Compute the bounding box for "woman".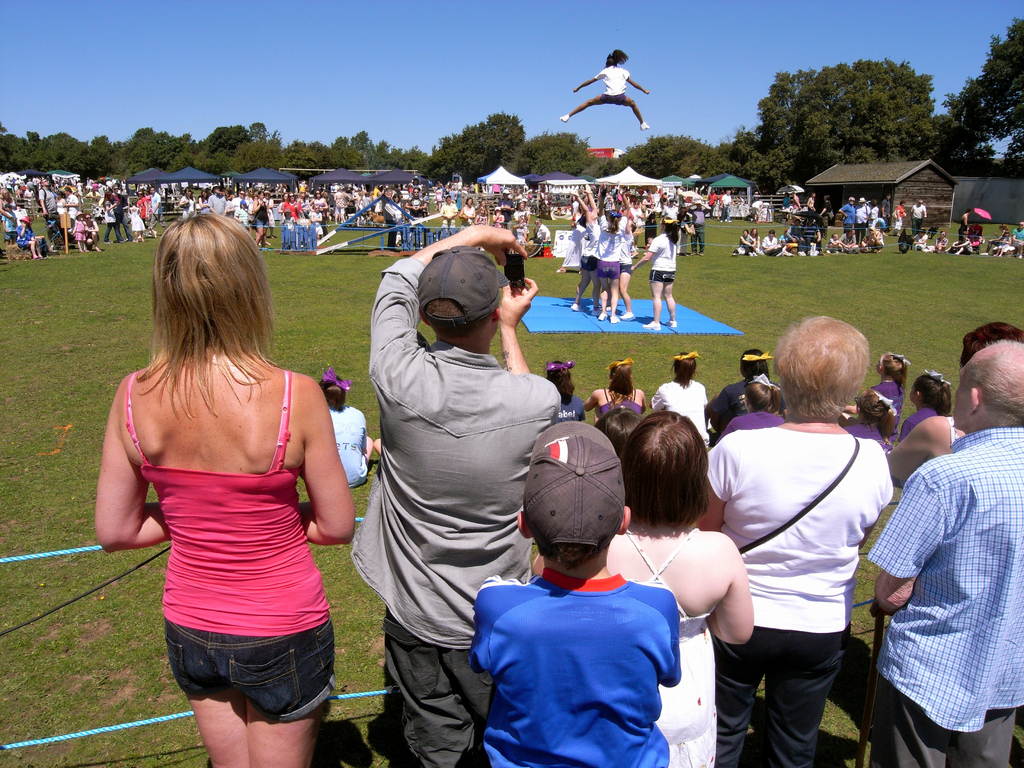
pyautogui.locateOnScreen(784, 217, 807, 258).
